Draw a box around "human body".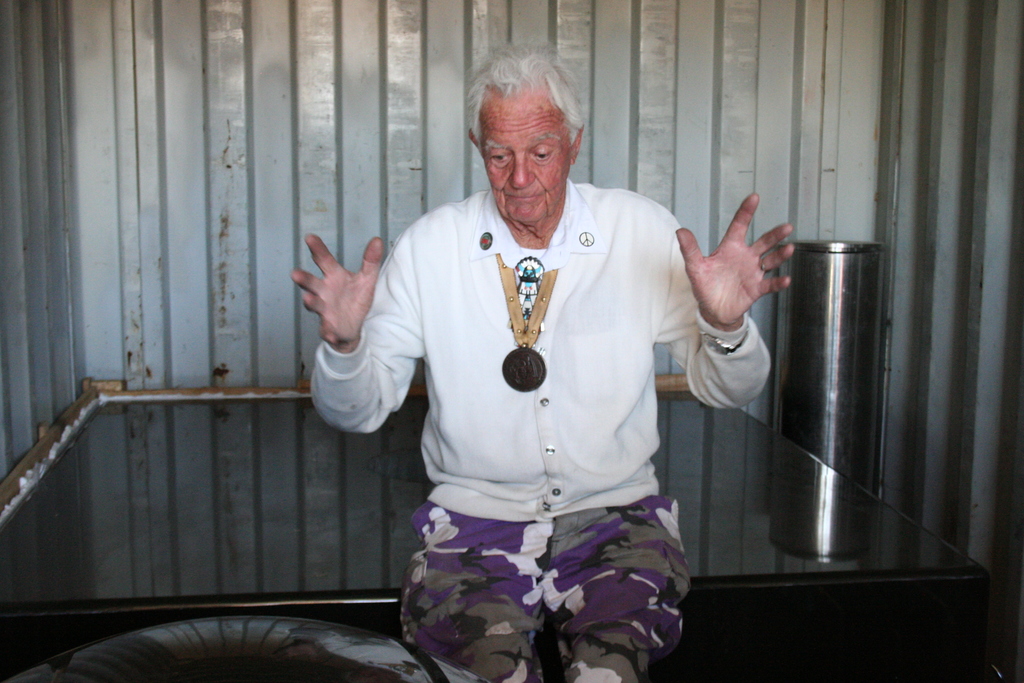
crop(344, 102, 778, 682).
